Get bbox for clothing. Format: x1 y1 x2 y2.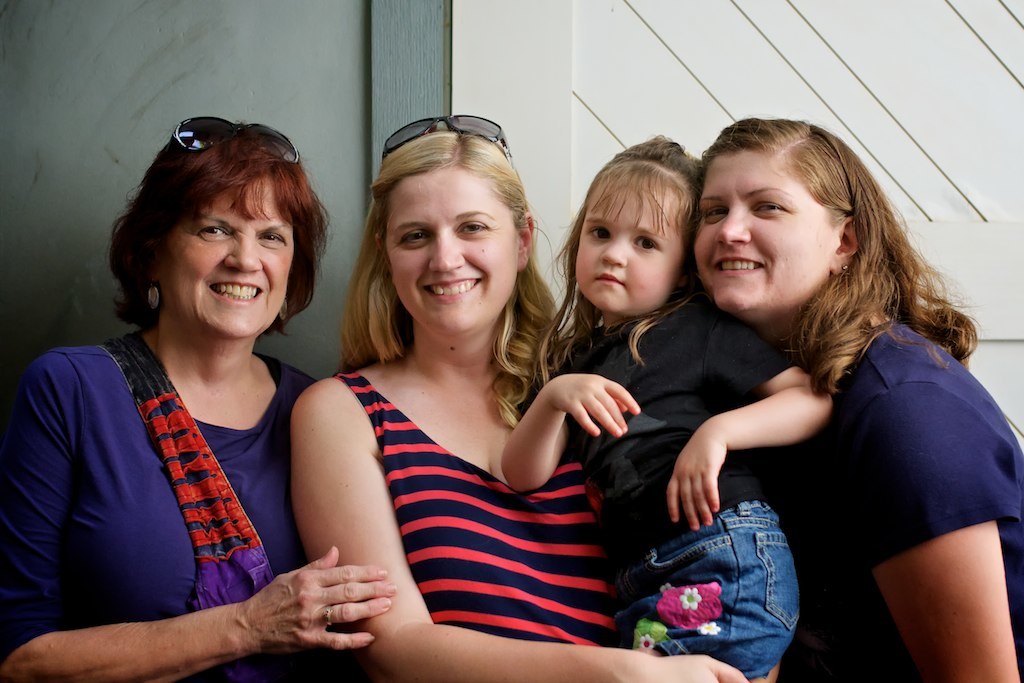
513 291 807 682.
